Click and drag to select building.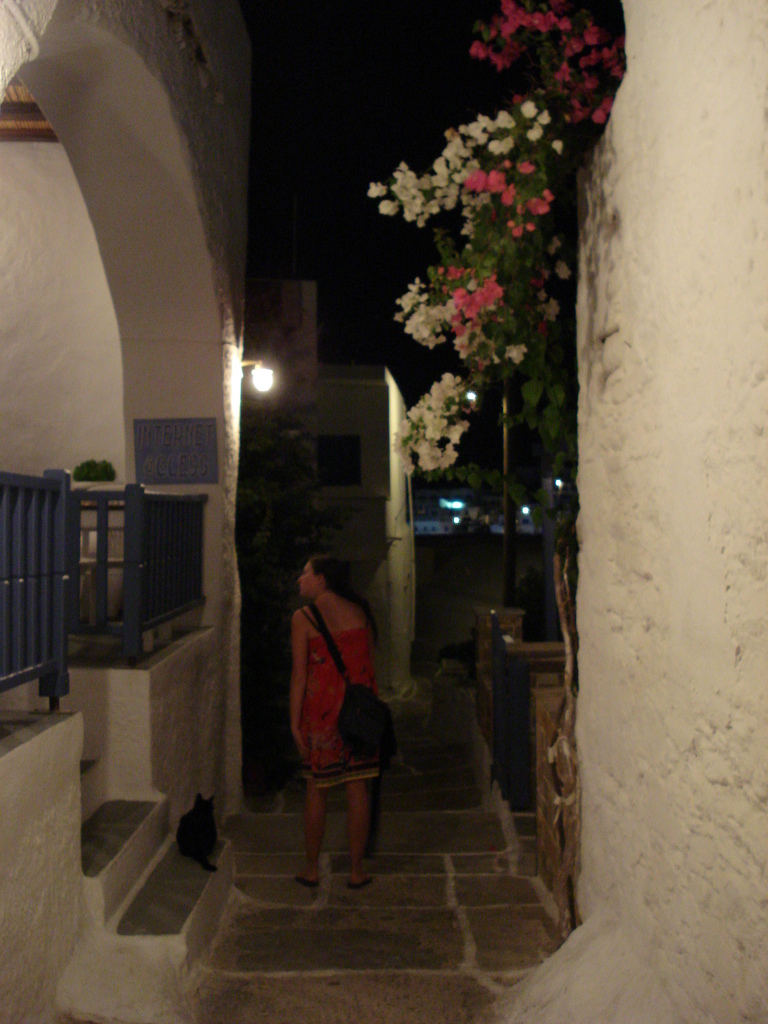
Selection: (left=0, top=0, right=767, bottom=1023).
